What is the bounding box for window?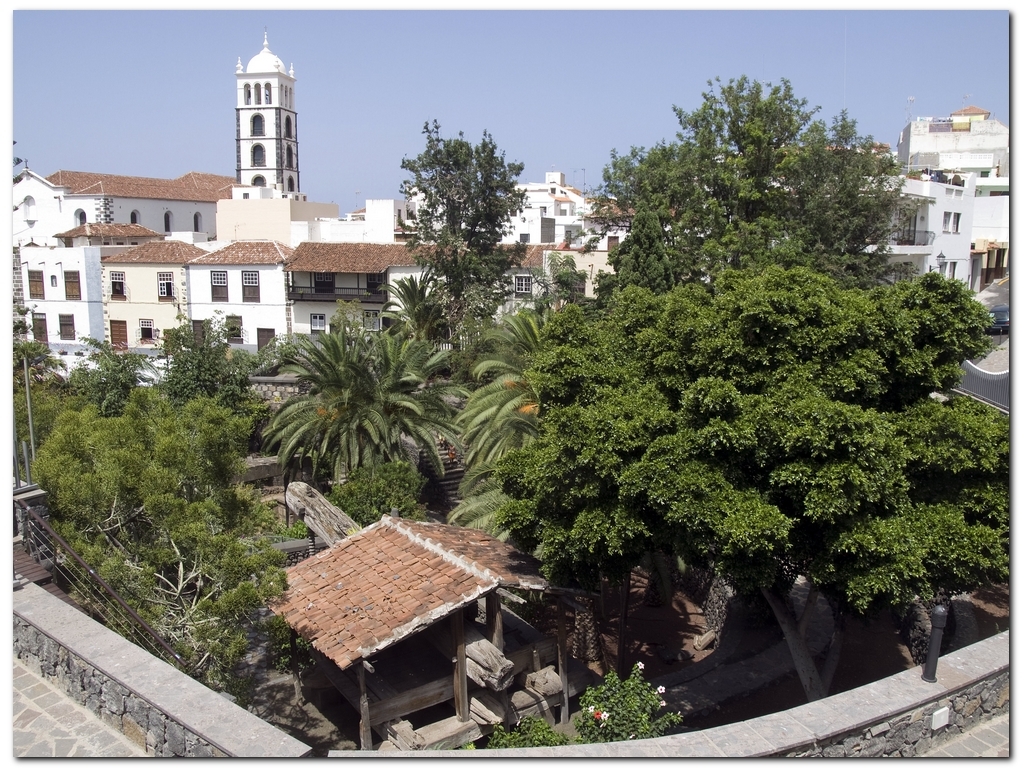
rect(316, 277, 335, 290).
